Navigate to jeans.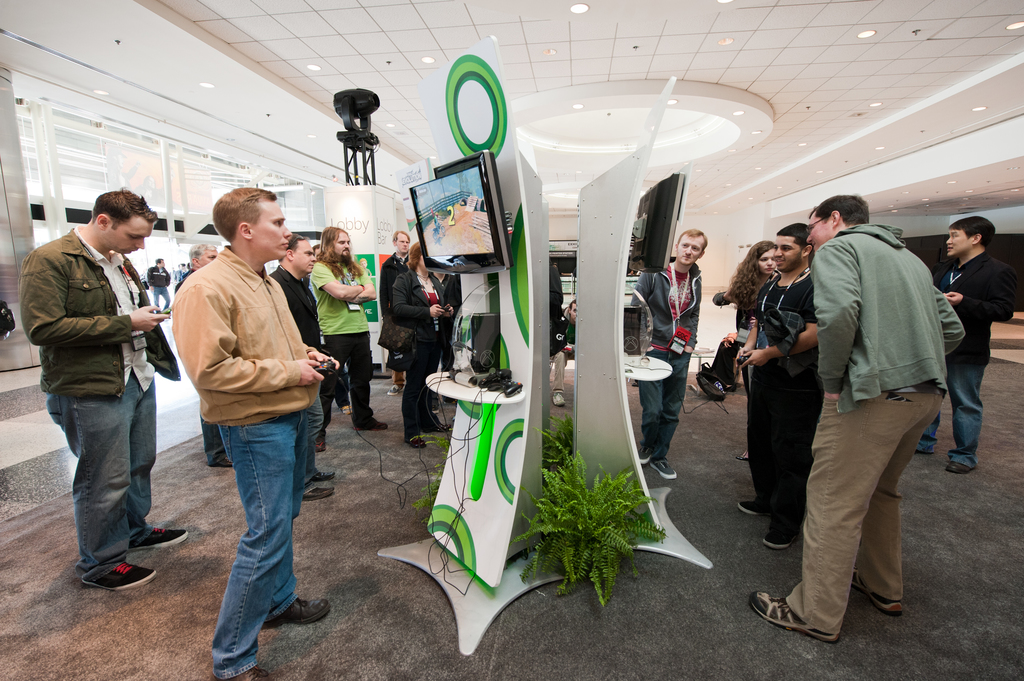
Navigation target: {"x1": 318, "y1": 335, "x2": 376, "y2": 426}.
